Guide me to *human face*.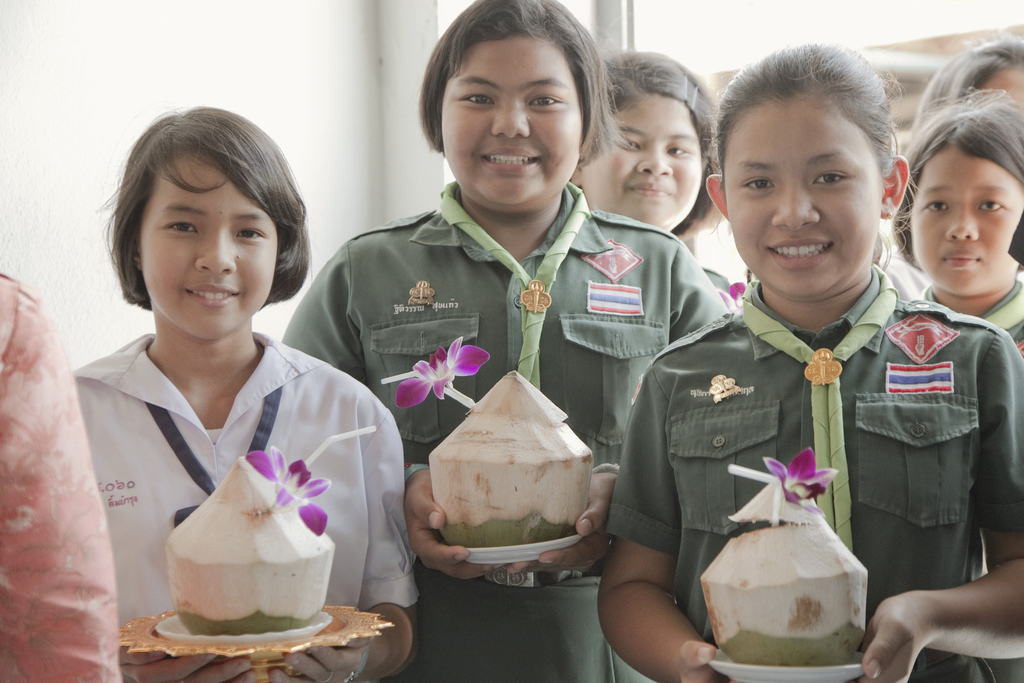
Guidance: l=586, t=99, r=699, b=229.
